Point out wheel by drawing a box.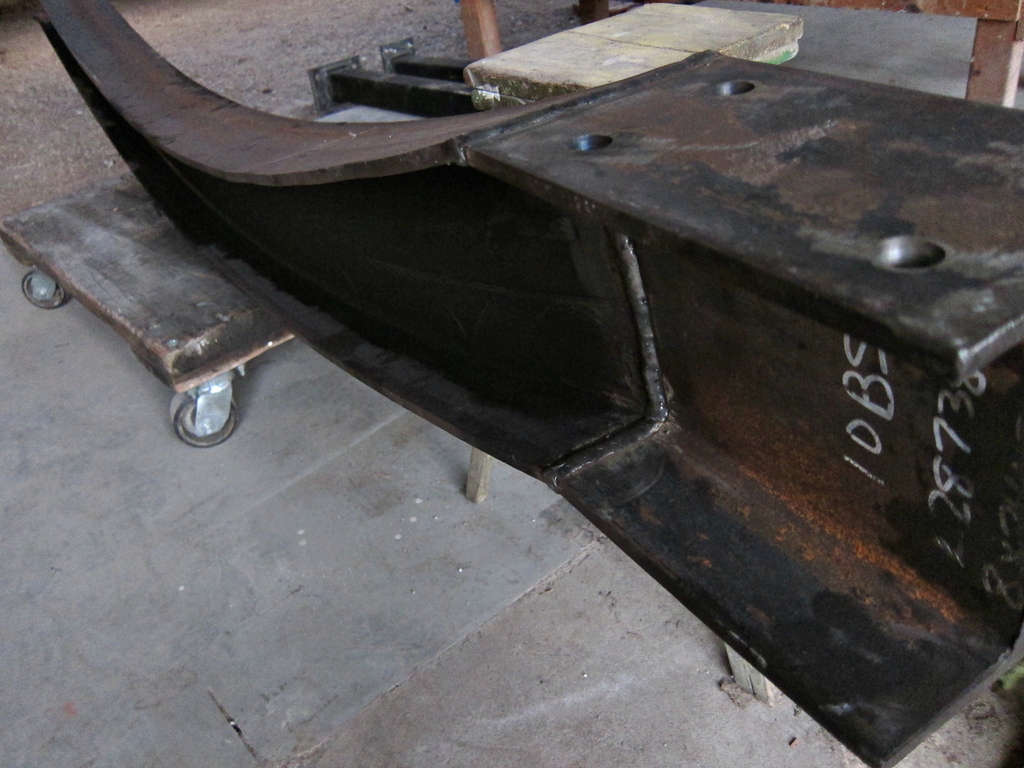
[x1=21, y1=272, x2=67, y2=309].
